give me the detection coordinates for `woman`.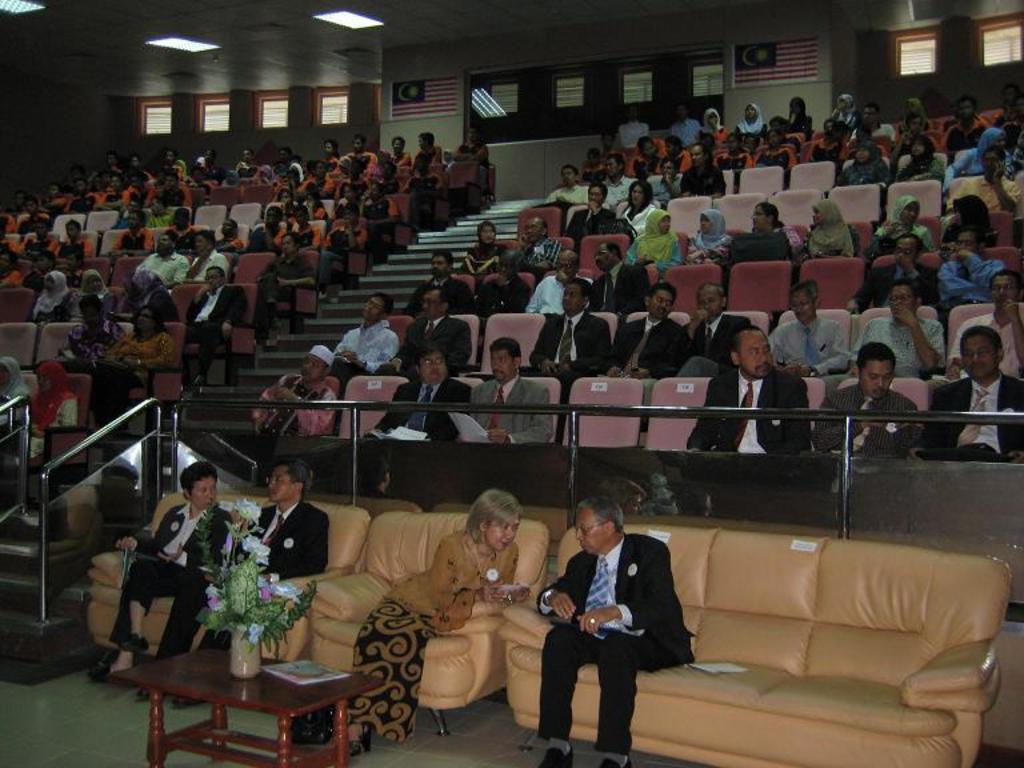
bbox=[331, 184, 367, 225].
